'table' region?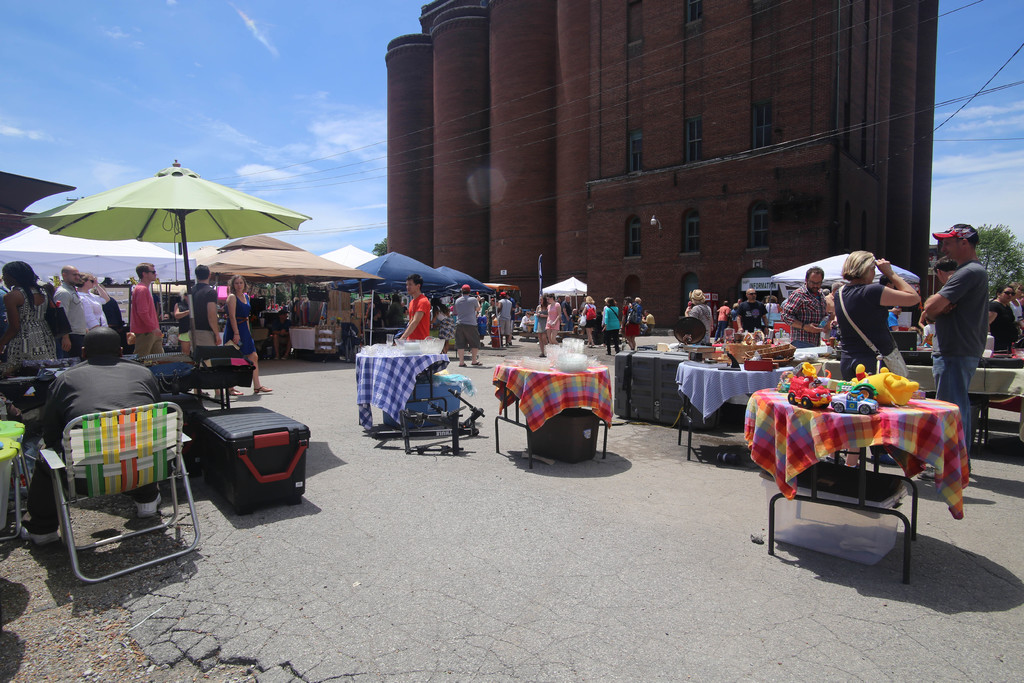
crop(674, 360, 791, 459)
